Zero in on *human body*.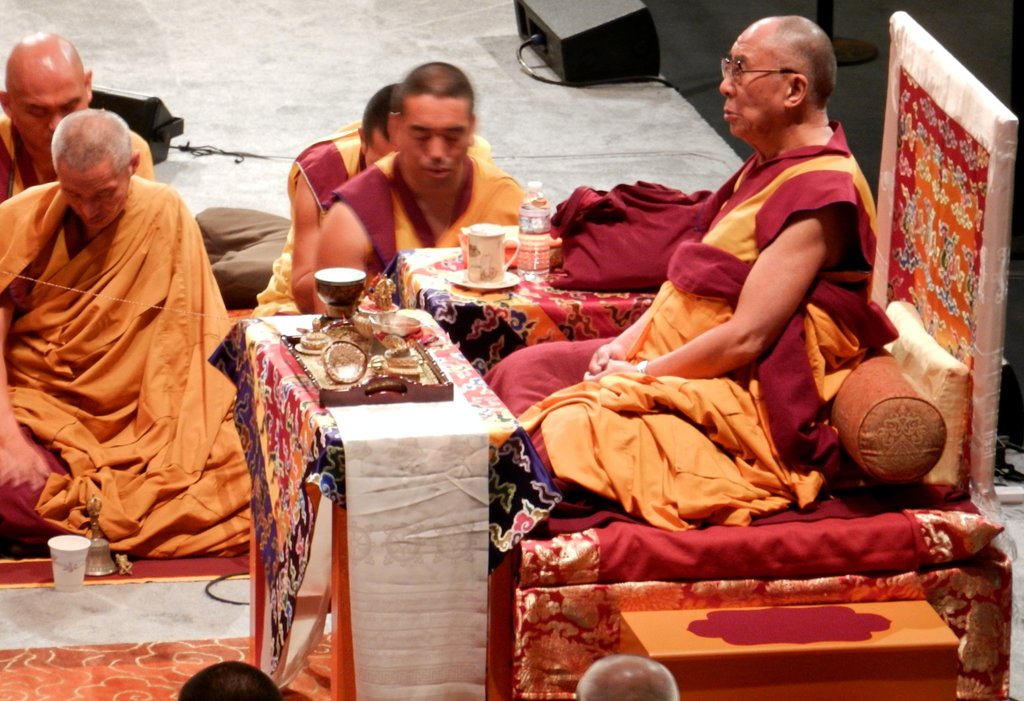
Zeroed in: [left=314, top=64, right=527, bottom=316].
